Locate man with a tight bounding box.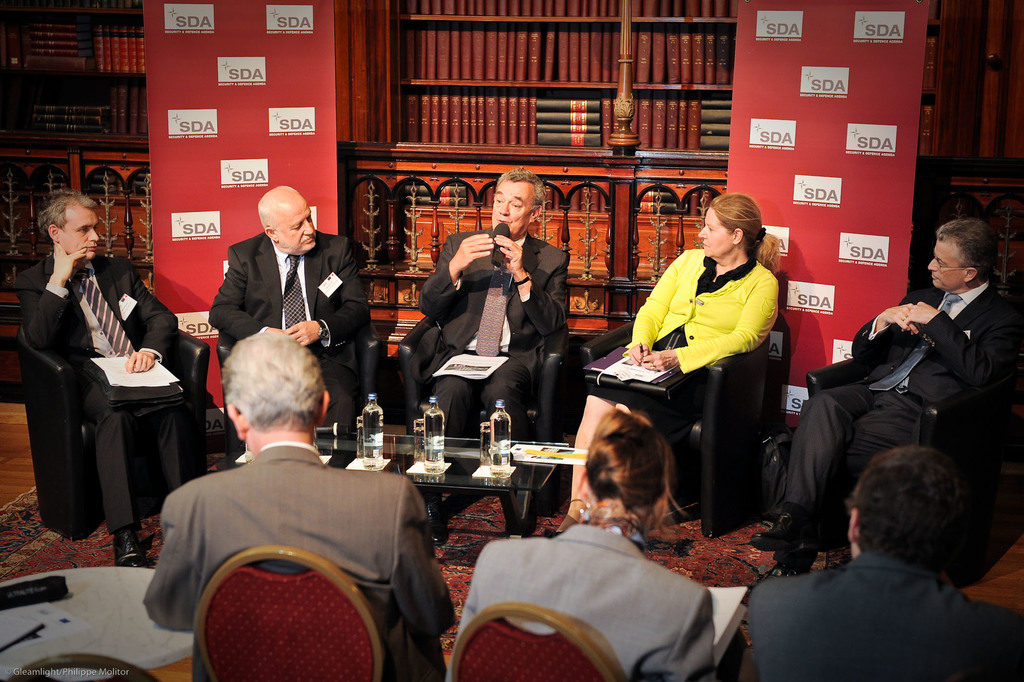
locate(219, 186, 359, 456).
